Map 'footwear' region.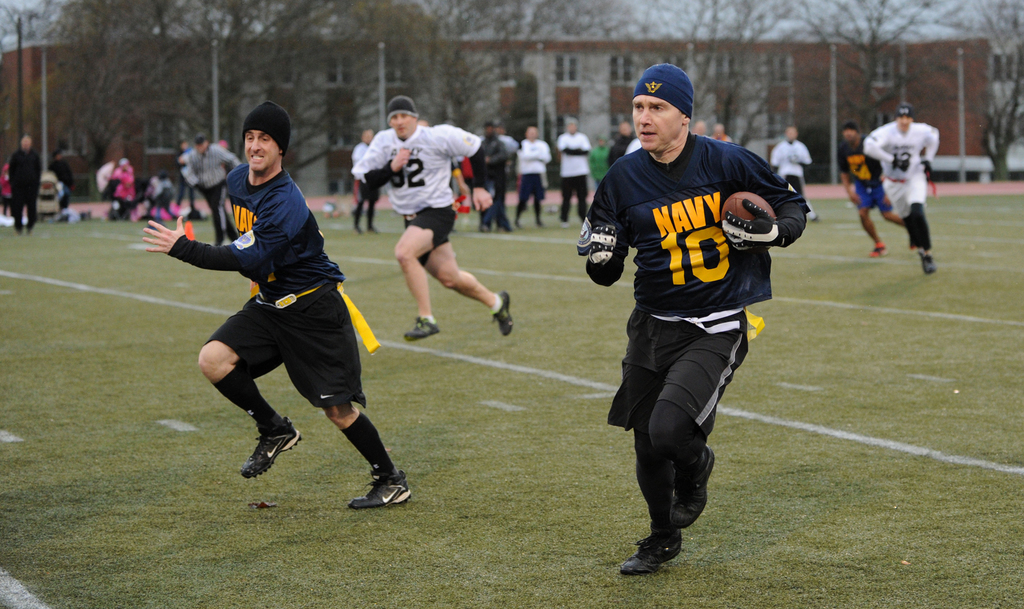
Mapped to pyautogui.locateOnScreen(917, 246, 939, 276).
